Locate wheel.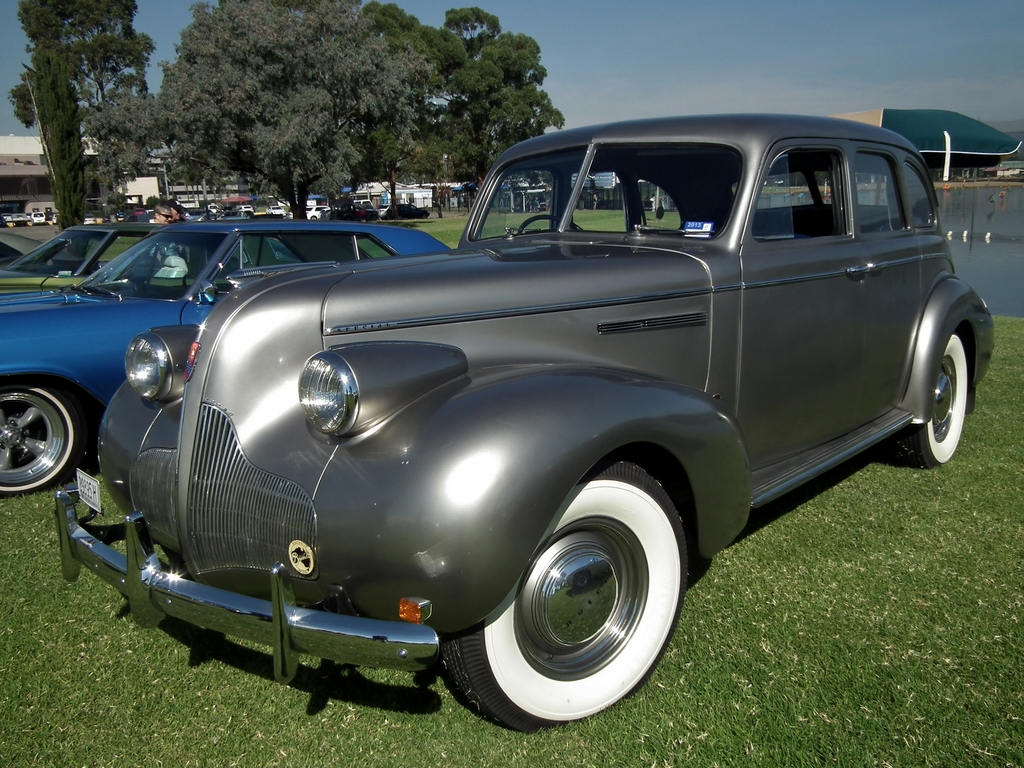
Bounding box: bbox=(435, 460, 691, 730).
